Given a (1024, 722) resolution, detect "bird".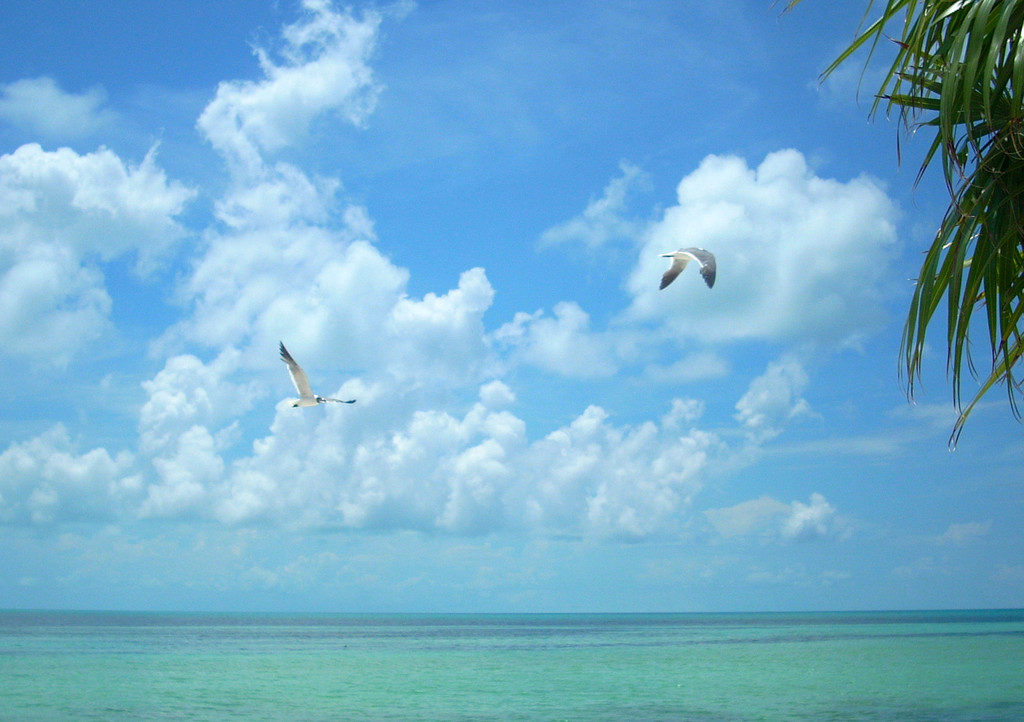
[655, 240, 719, 293].
